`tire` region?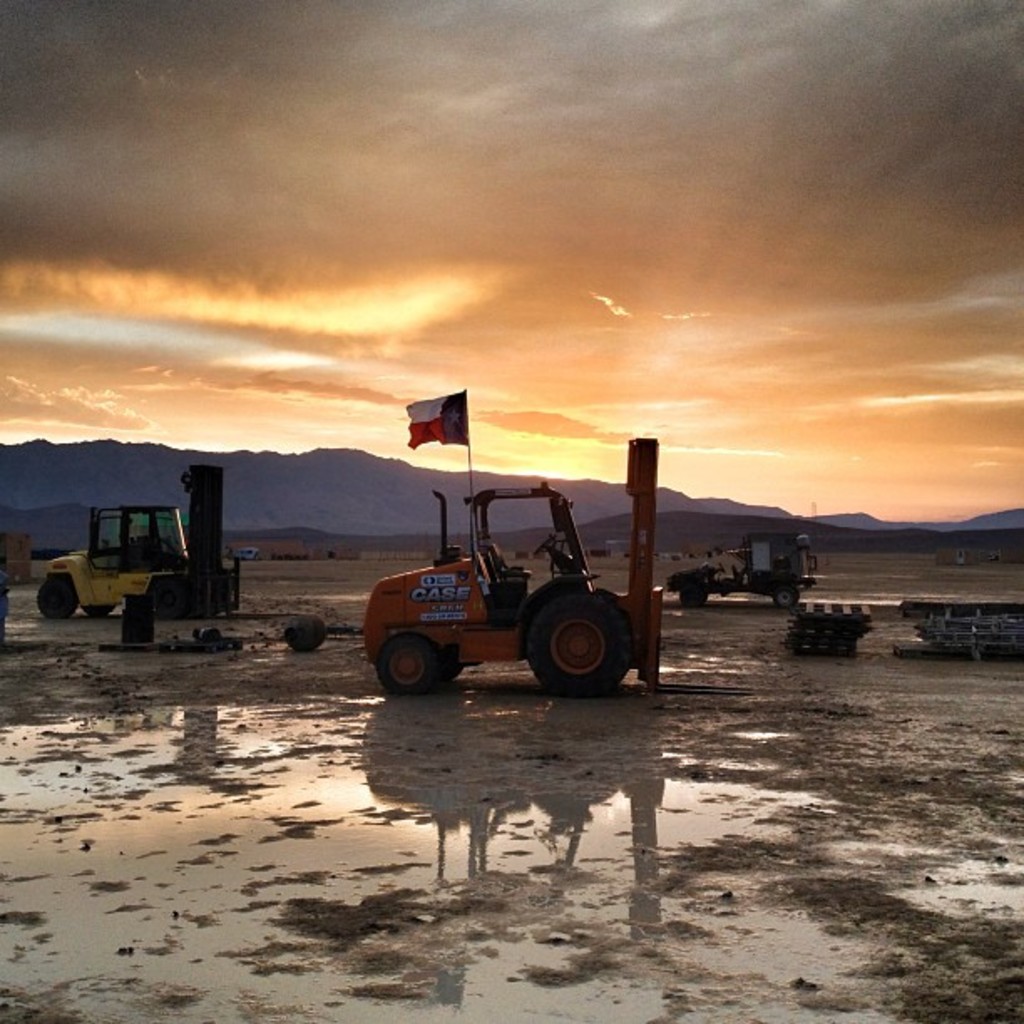
[519,587,637,703]
